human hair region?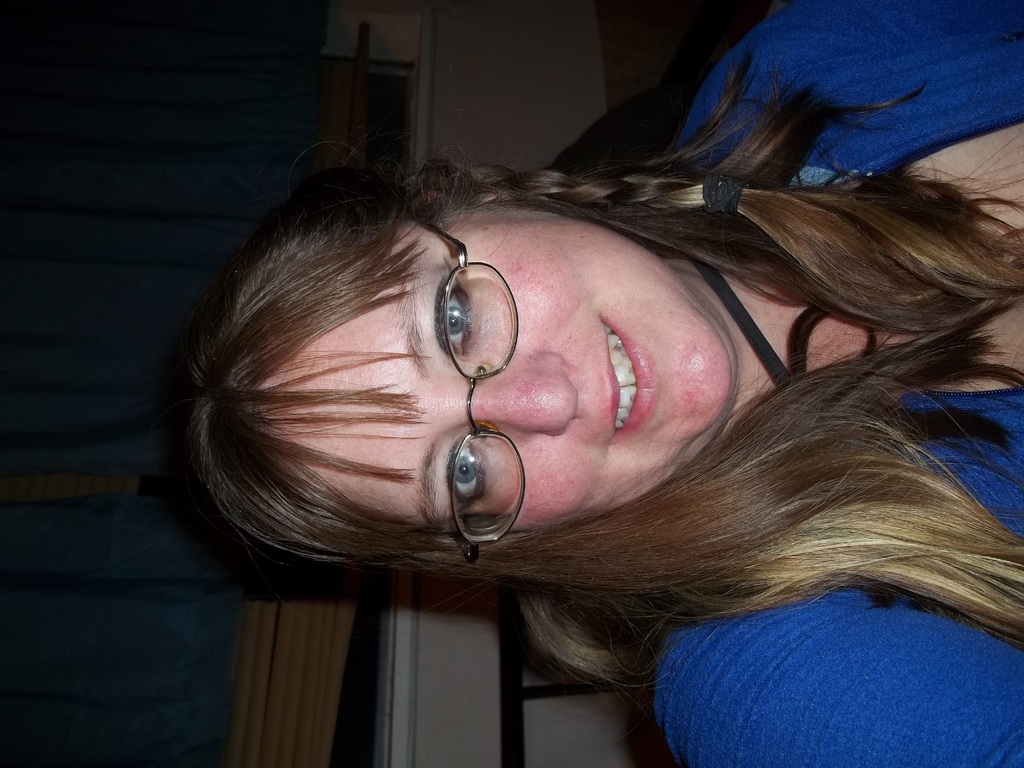
Rect(143, 46, 1023, 744)
